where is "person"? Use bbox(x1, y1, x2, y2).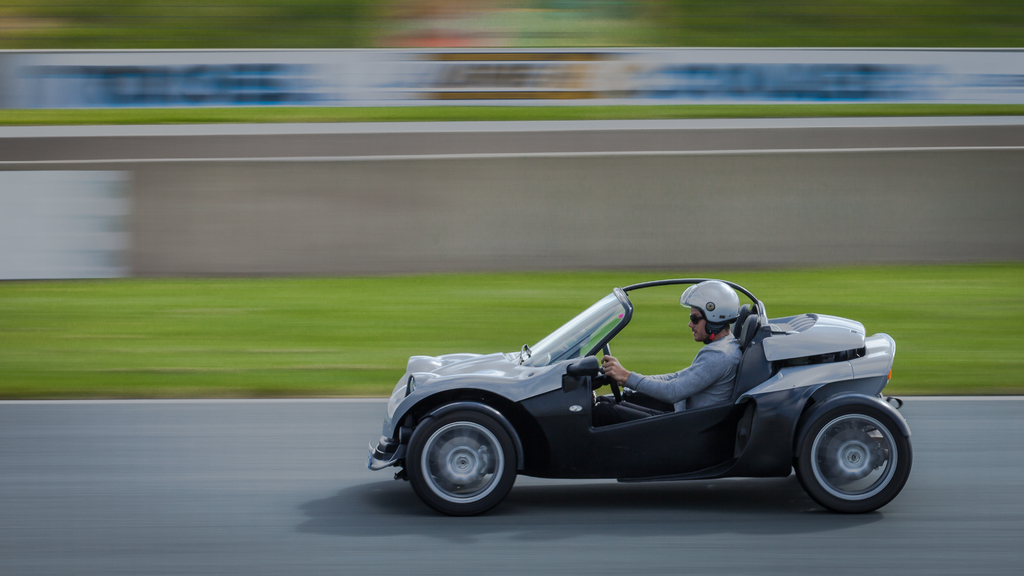
bbox(591, 279, 743, 427).
